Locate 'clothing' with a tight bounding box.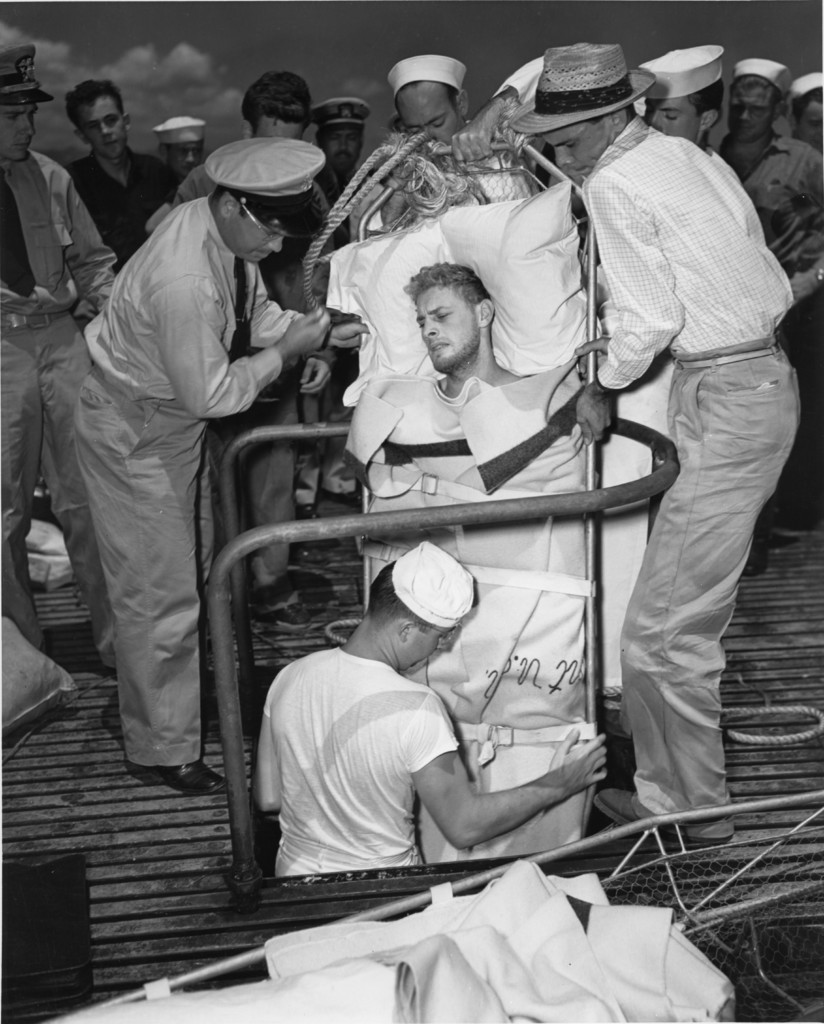
Rect(214, 154, 331, 603).
